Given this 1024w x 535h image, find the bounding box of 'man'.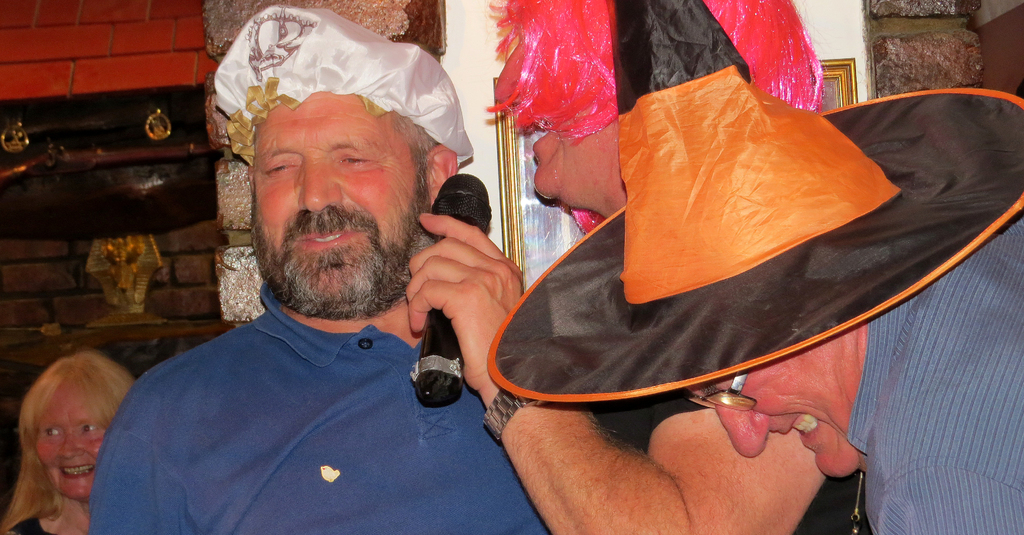
[x1=406, y1=0, x2=864, y2=534].
